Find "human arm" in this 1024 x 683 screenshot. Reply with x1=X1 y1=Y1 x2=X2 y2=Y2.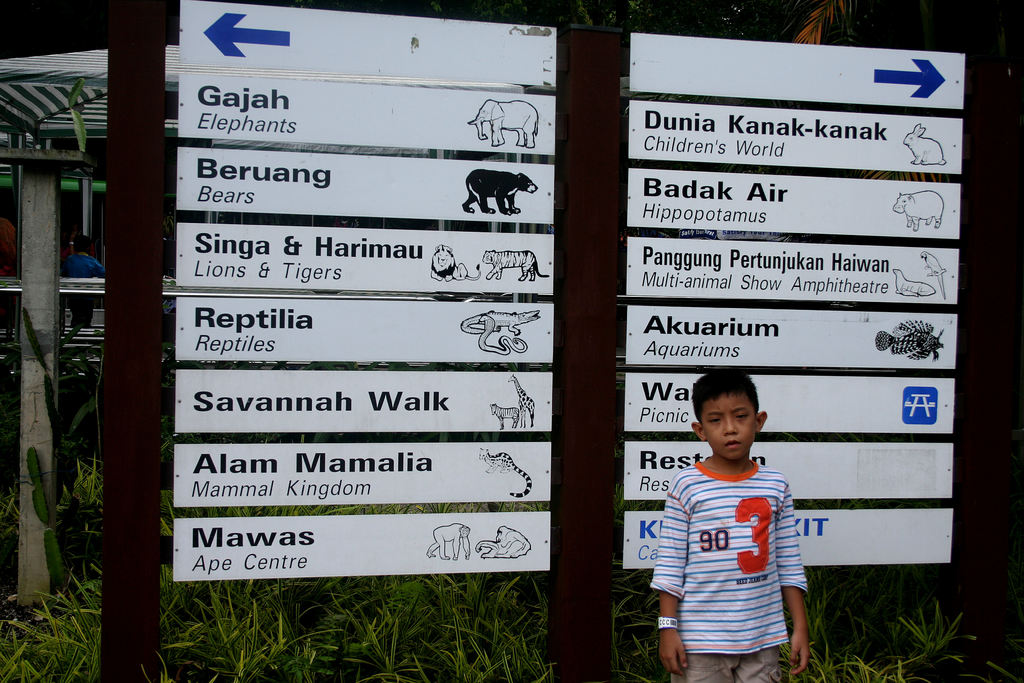
x1=787 y1=485 x2=806 y2=667.
